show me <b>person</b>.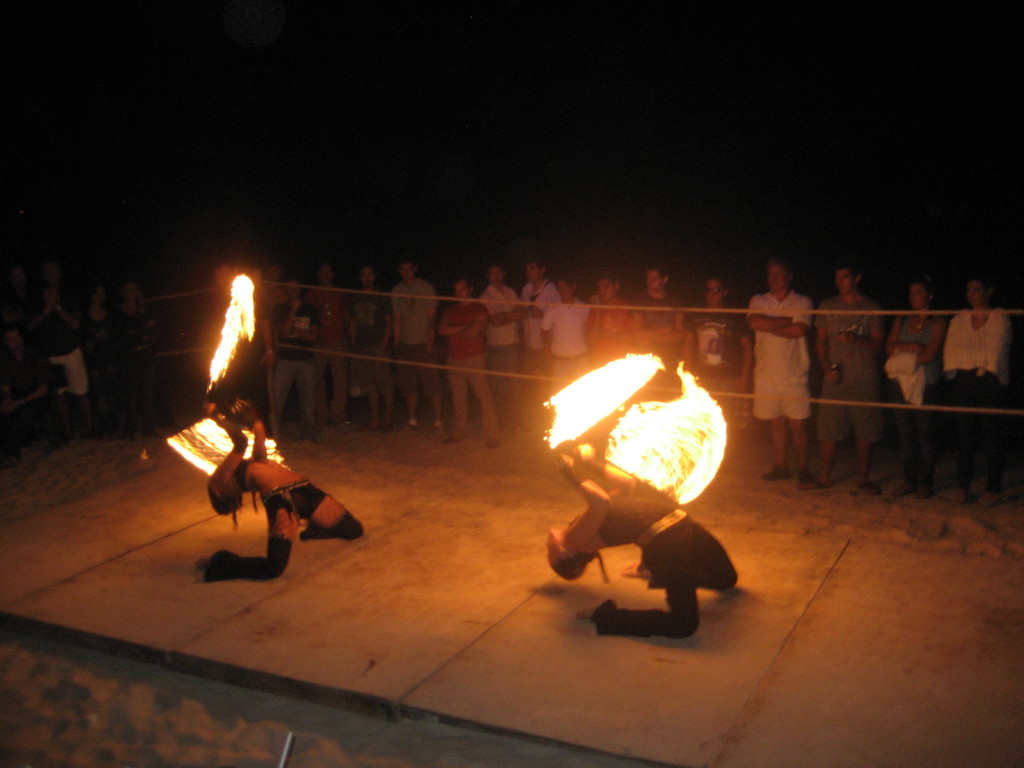
<b>person</b> is here: detection(520, 260, 552, 384).
